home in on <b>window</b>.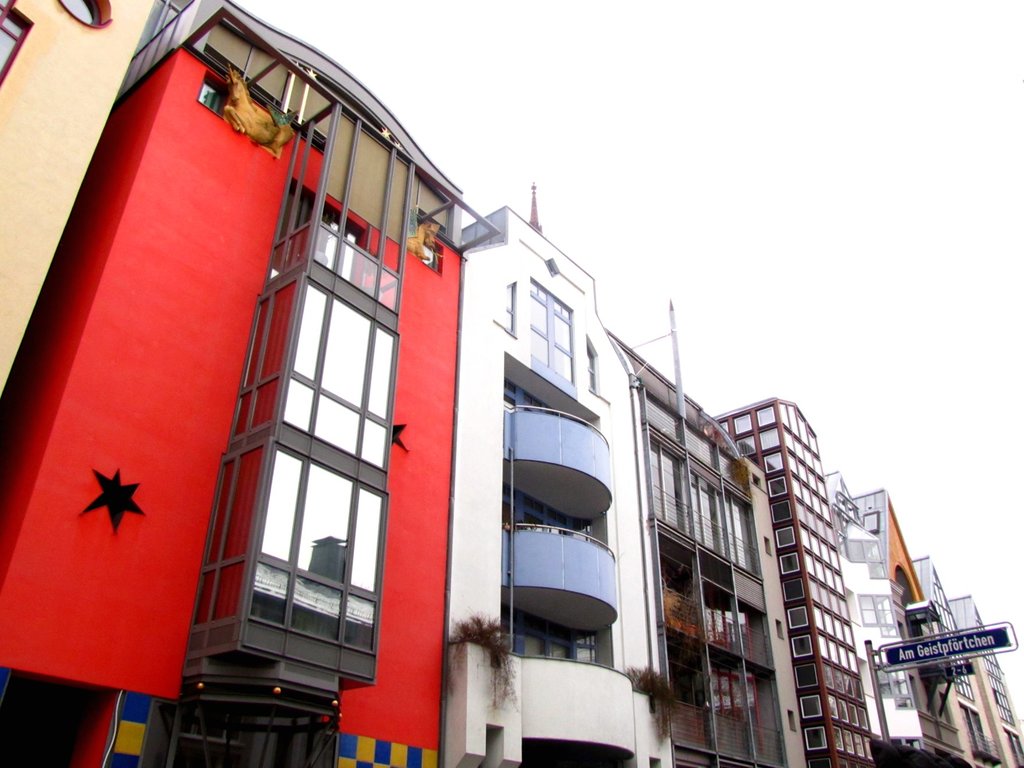
Homed in at 794:664:816:689.
